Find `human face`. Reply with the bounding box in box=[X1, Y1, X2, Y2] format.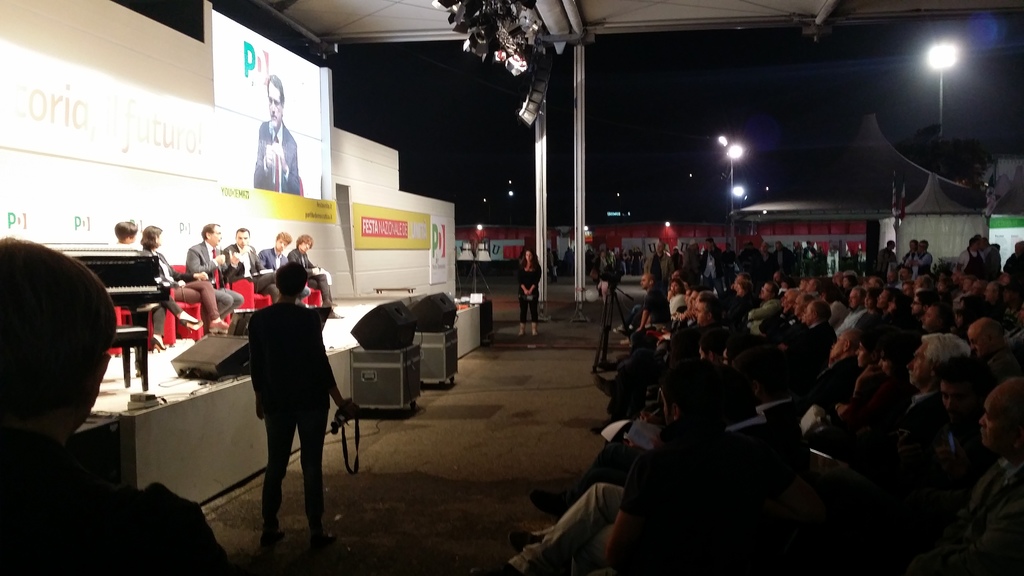
box=[773, 270, 780, 279].
